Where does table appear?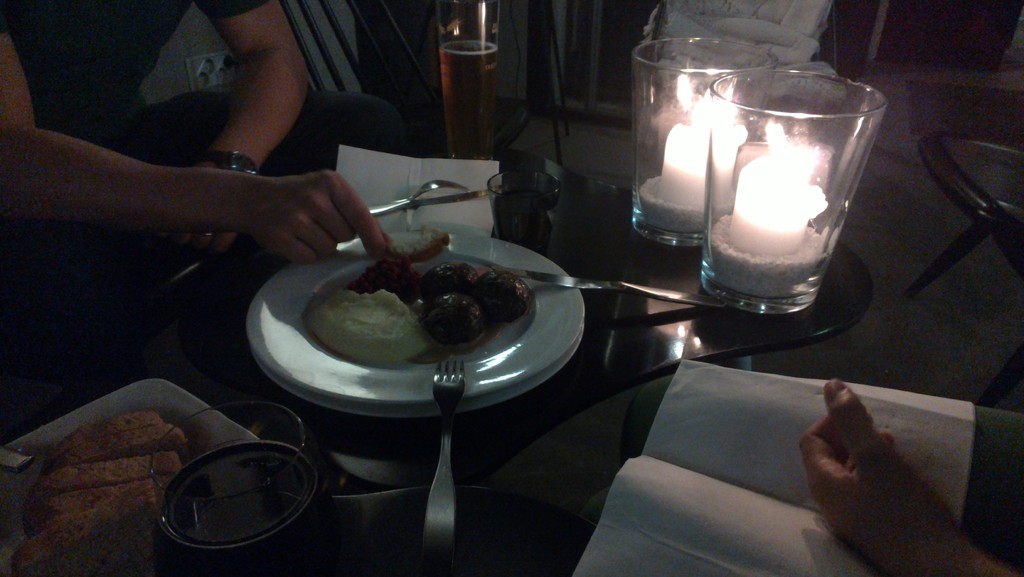
Appears at region(60, 97, 987, 576).
